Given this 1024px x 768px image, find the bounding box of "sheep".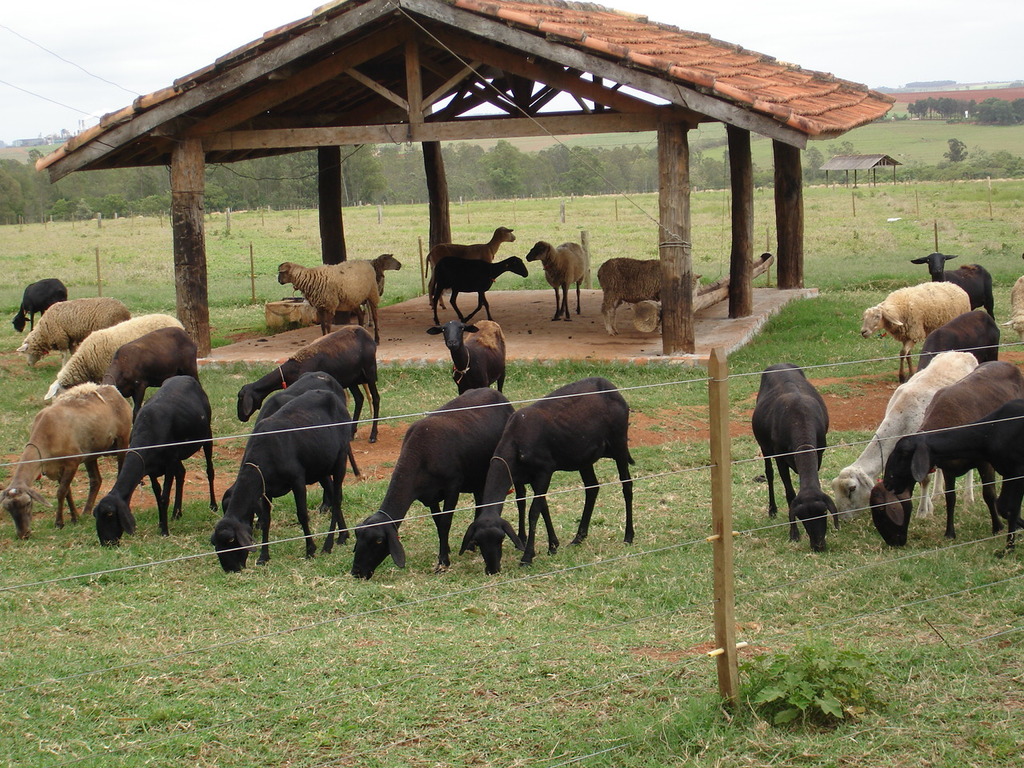
detection(0, 379, 130, 541).
